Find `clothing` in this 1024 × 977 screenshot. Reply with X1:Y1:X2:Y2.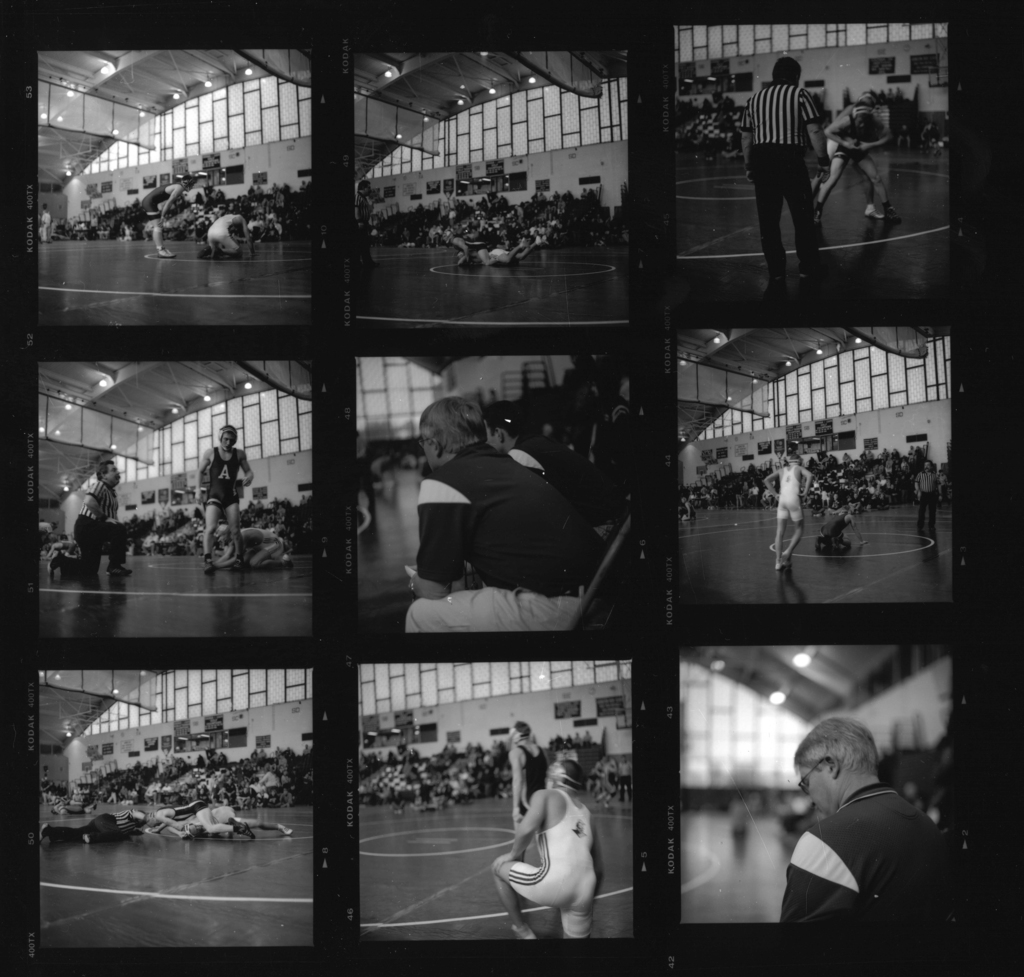
507:787:599:941.
